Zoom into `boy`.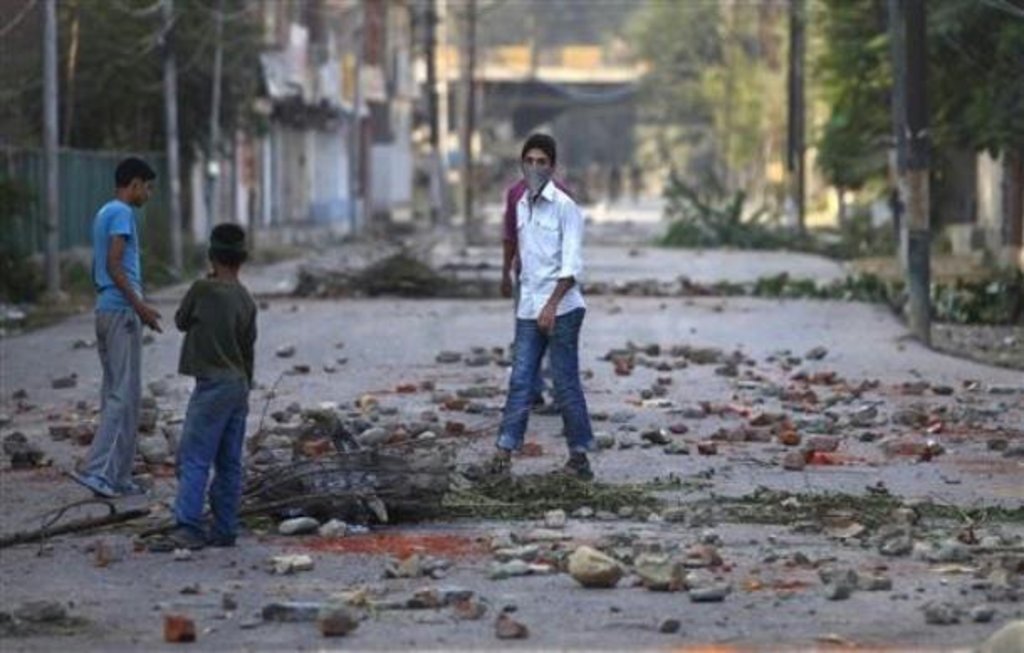
Zoom target: [460,133,591,488].
